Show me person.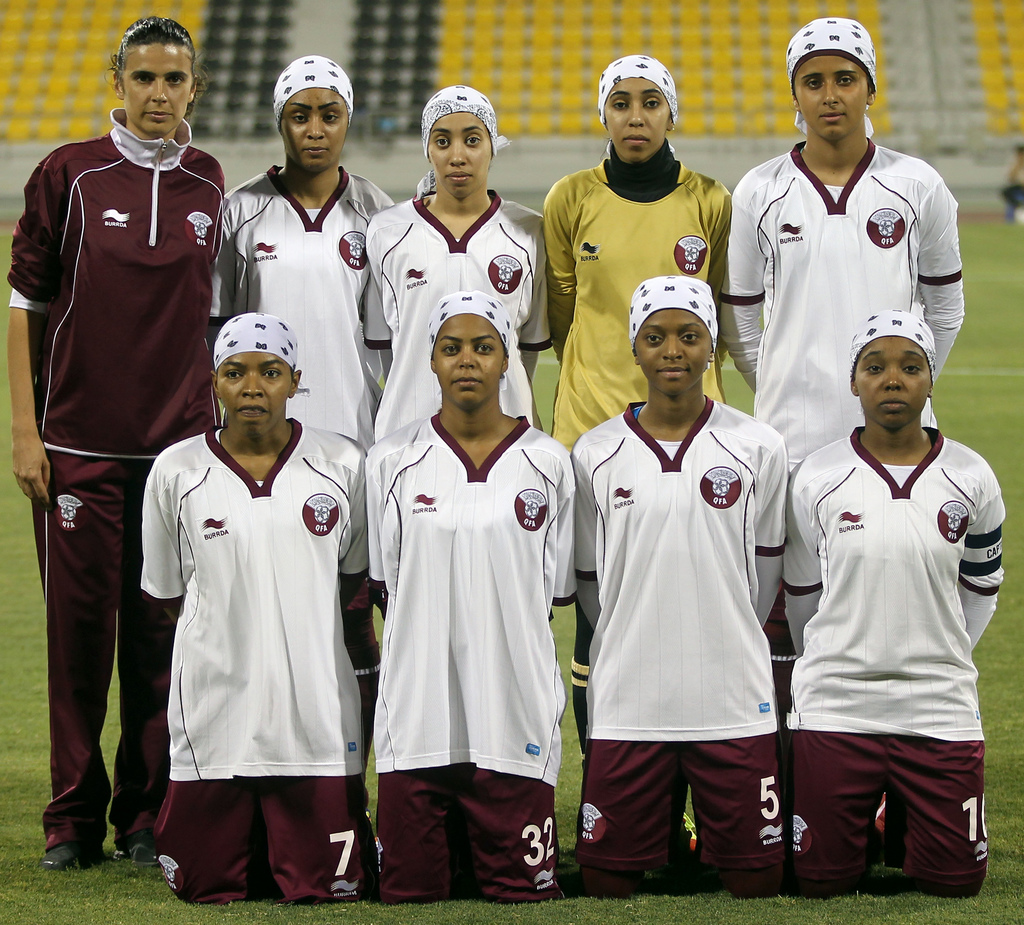
person is here: x1=222 y1=52 x2=401 y2=444.
